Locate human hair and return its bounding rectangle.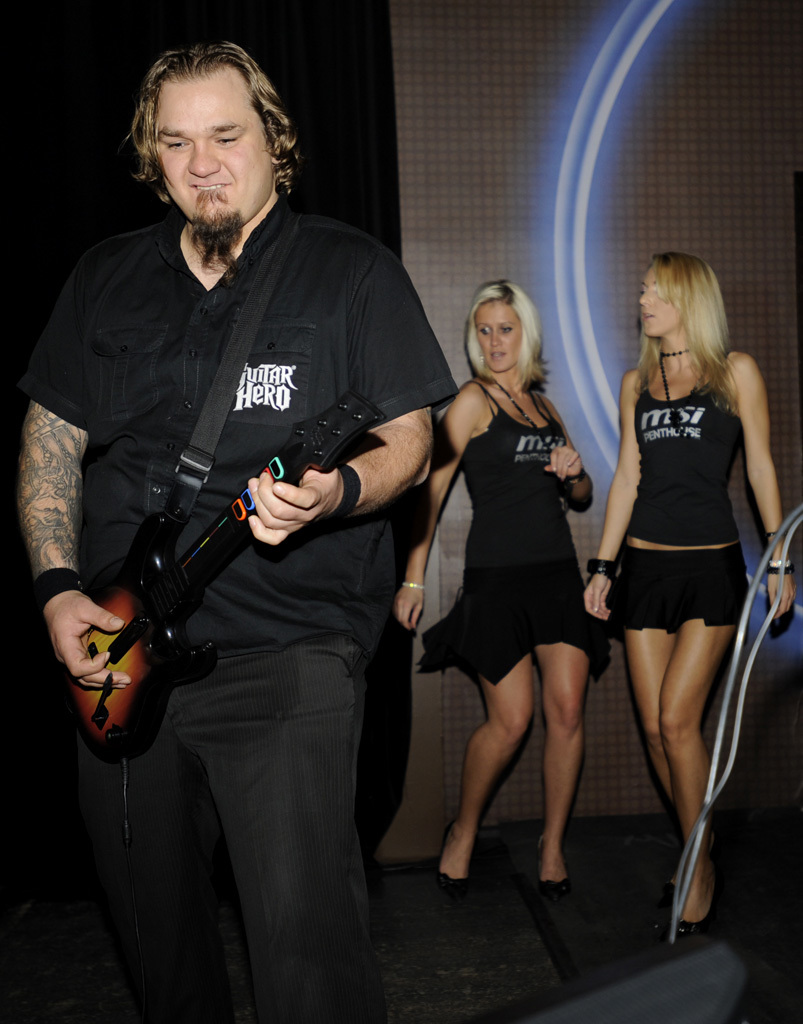
[left=124, top=41, right=305, bottom=219].
